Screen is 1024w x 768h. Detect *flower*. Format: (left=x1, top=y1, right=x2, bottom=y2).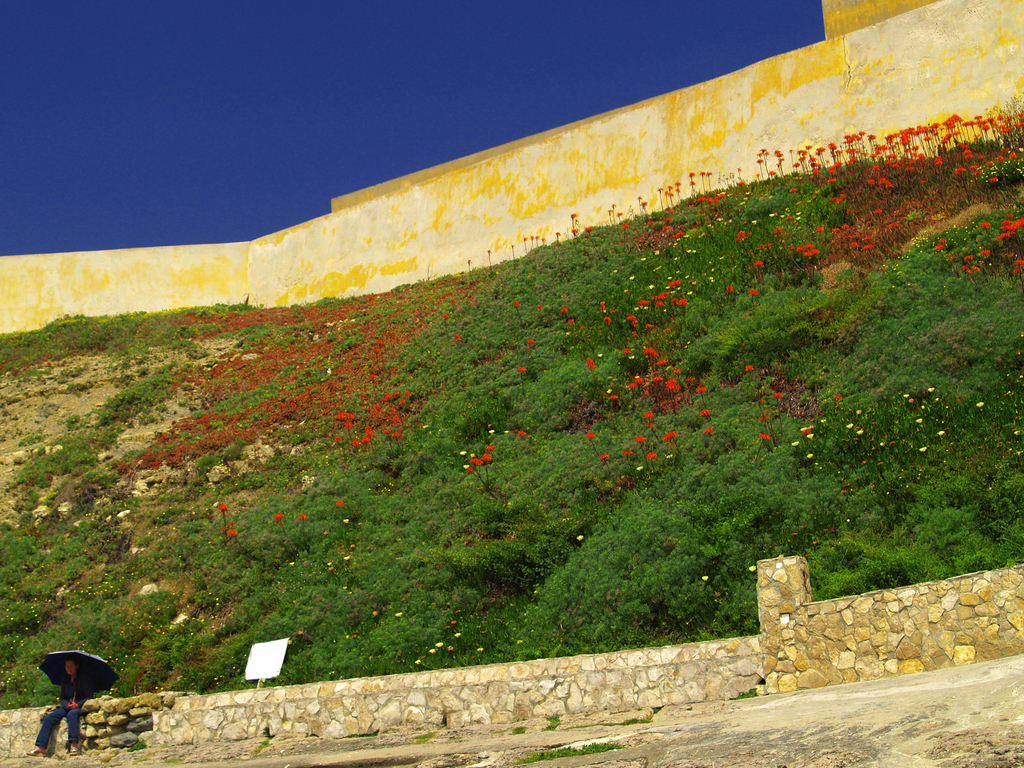
(left=903, top=393, right=907, bottom=397).
